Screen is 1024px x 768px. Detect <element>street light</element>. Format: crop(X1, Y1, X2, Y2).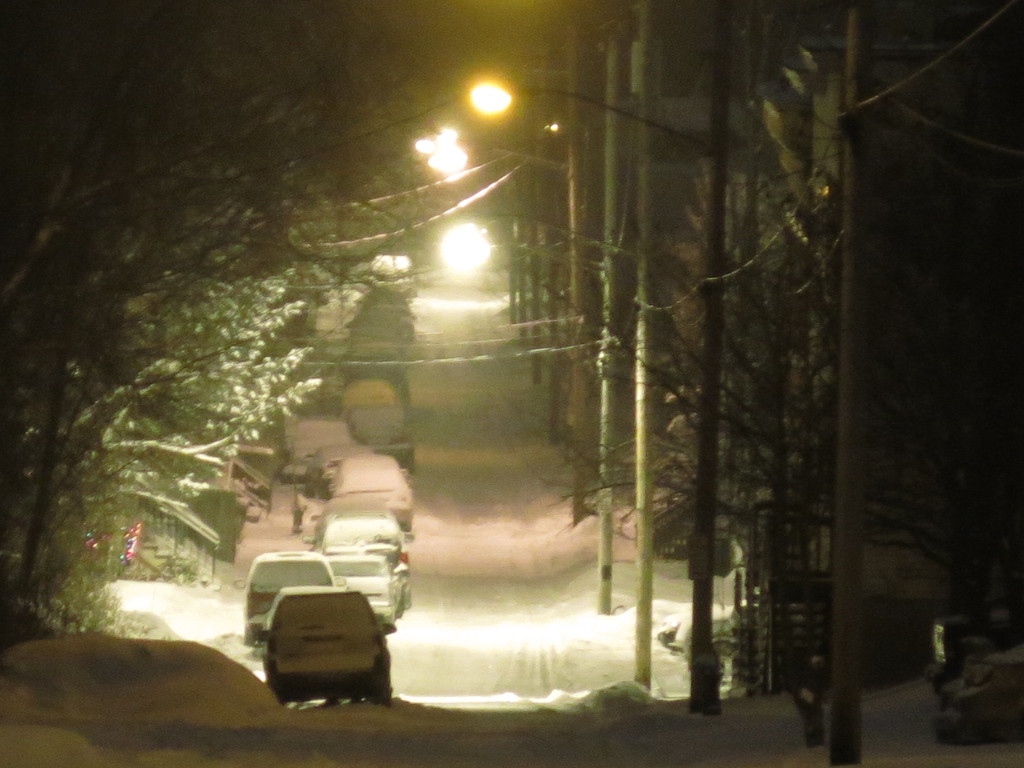
crop(407, 116, 587, 527).
